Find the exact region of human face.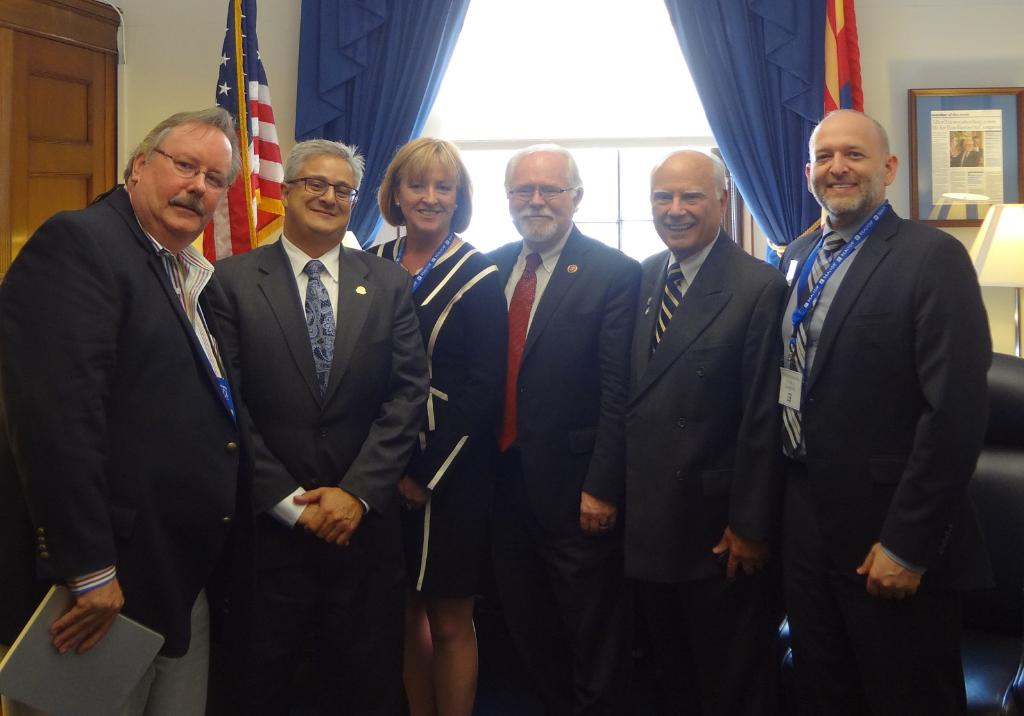
Exact region: x1=650 y1=156 x2=724 y2=251.
